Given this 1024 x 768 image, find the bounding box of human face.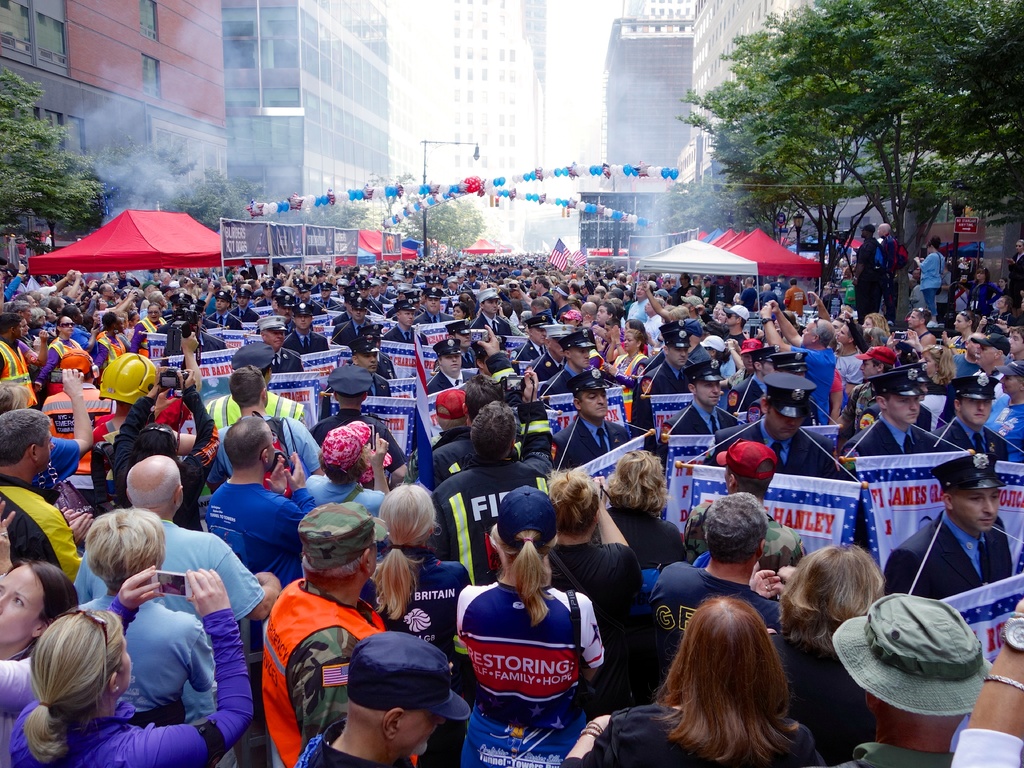
427, 301, 439, 314.
